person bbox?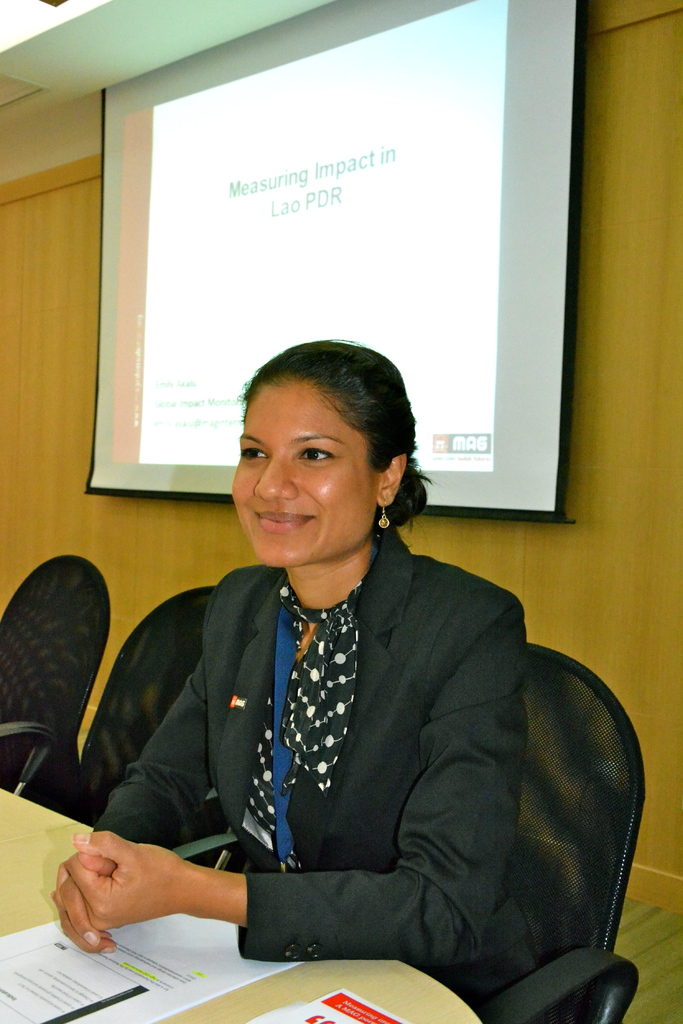
<bbox>110, 321, 598, 988</bbox>
